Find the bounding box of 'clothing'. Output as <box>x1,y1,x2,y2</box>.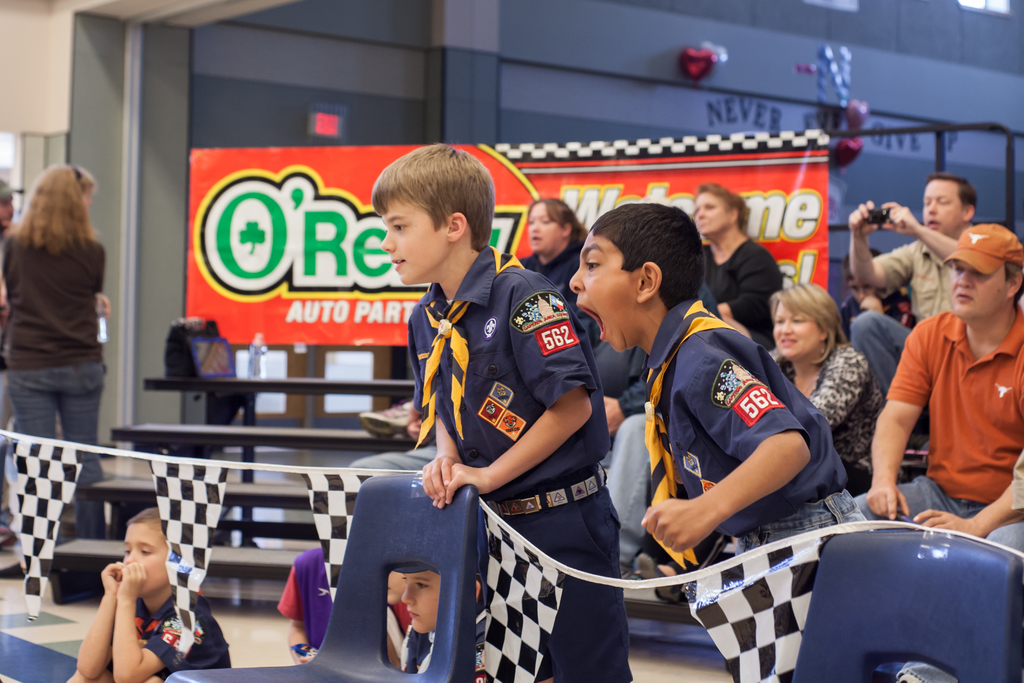
<box>767,343,908,494</box>.
